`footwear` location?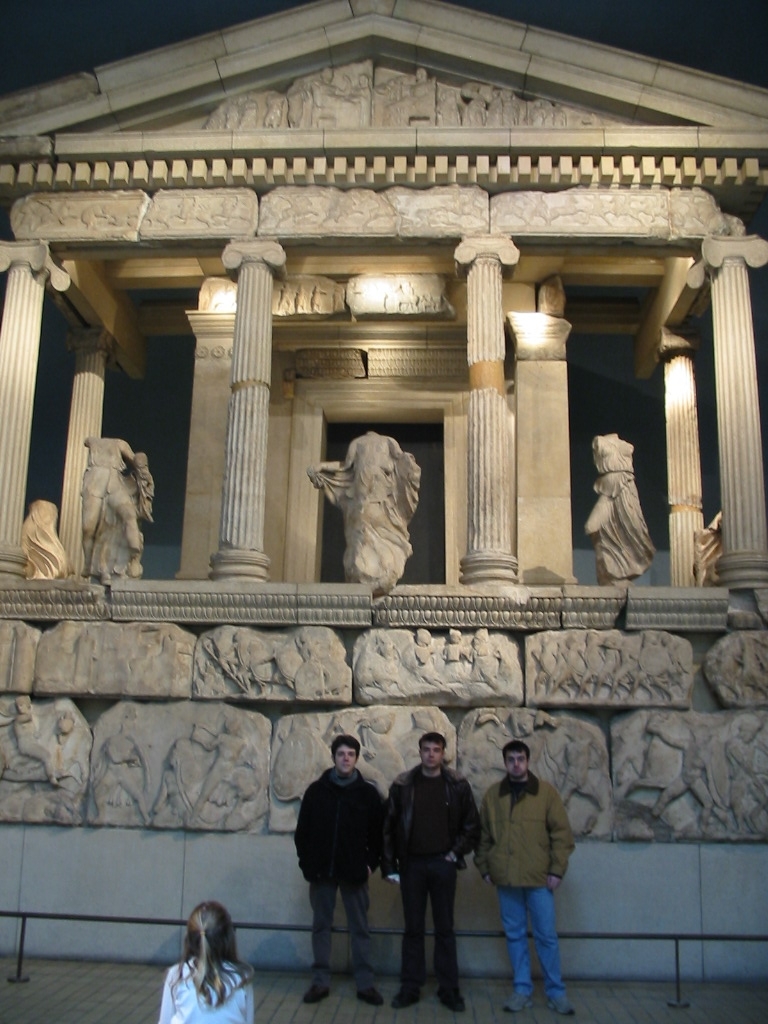
x1=301 y1=981 x2=329 y2=1004
